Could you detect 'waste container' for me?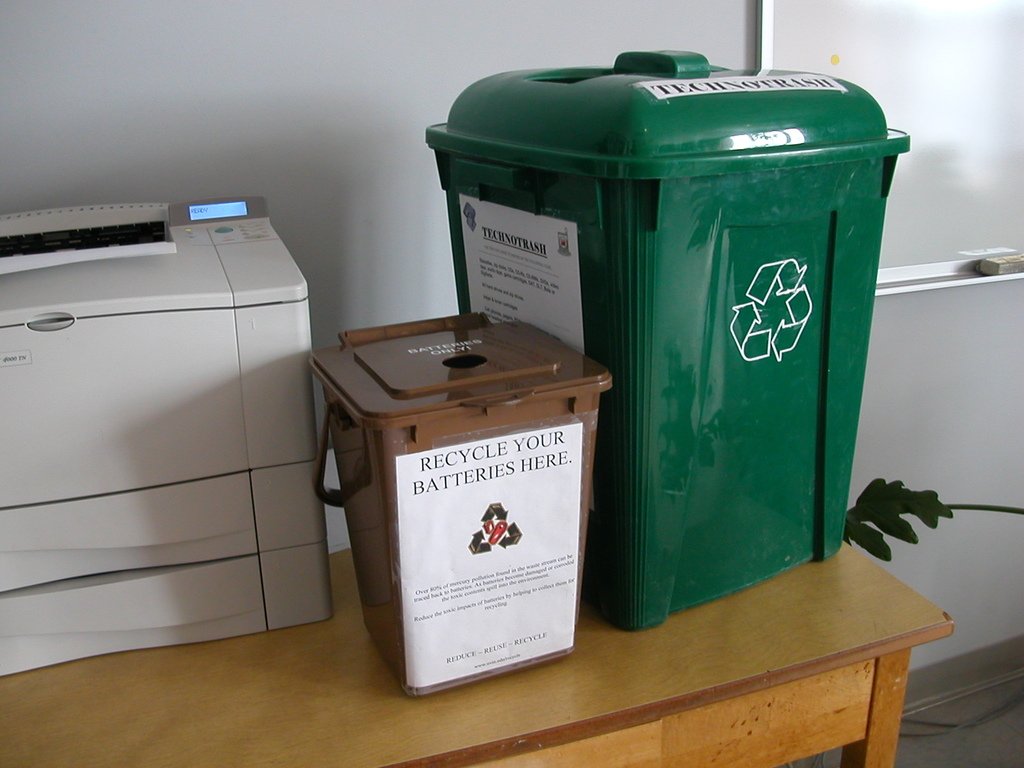
Detection result: box=[422, 44, 908, 632].
